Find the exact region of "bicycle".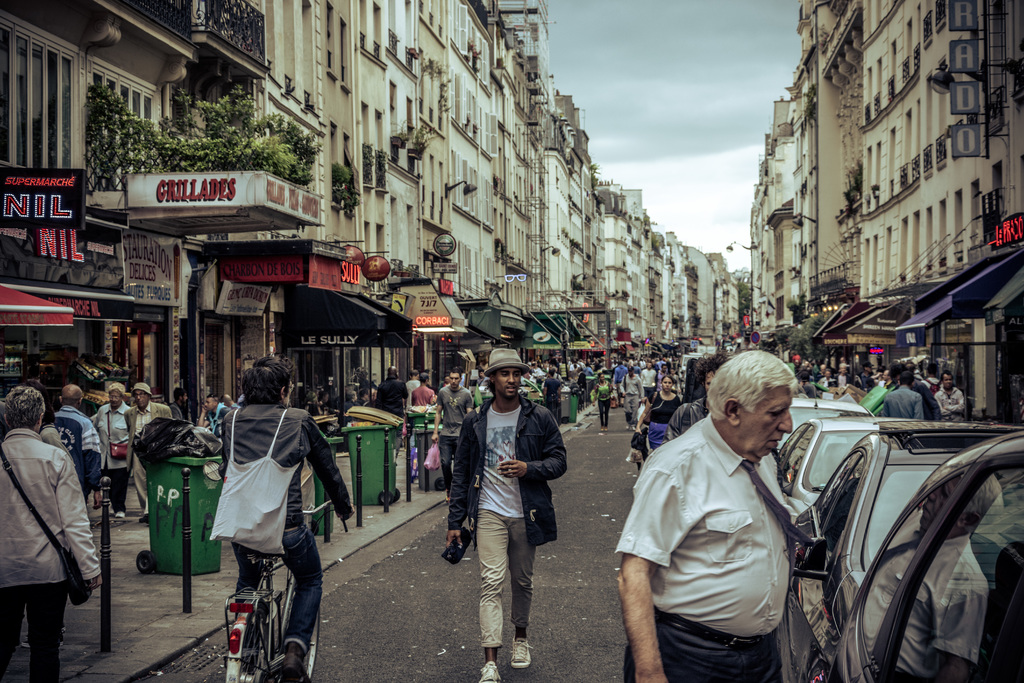
Exact region: 223 502 348 682.
